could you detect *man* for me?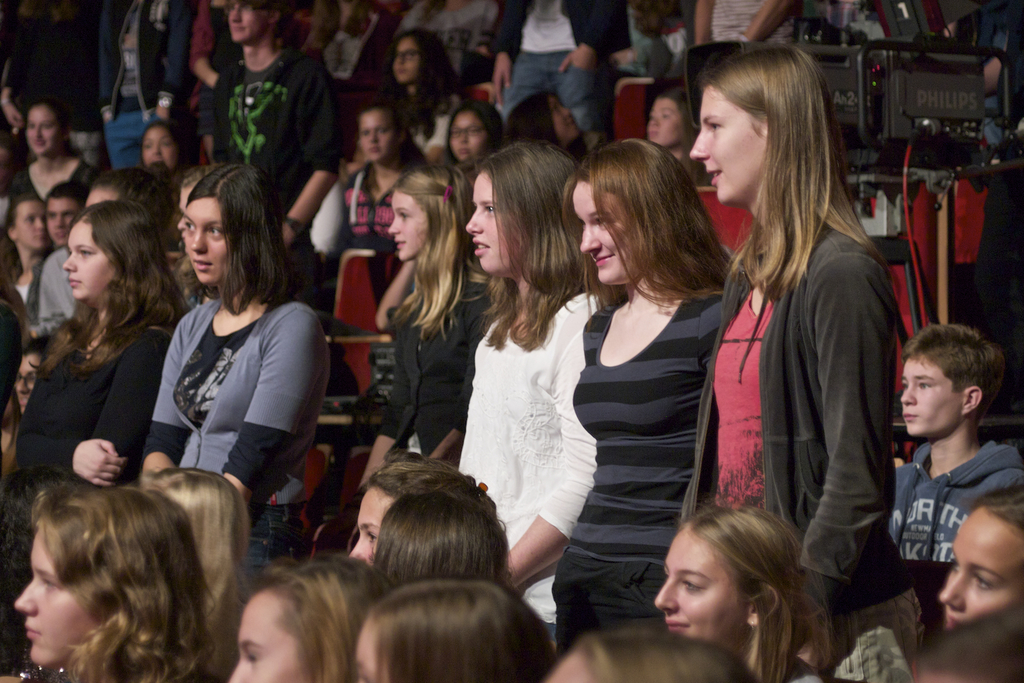
Detection result: box(489, 0, 634, 157).
